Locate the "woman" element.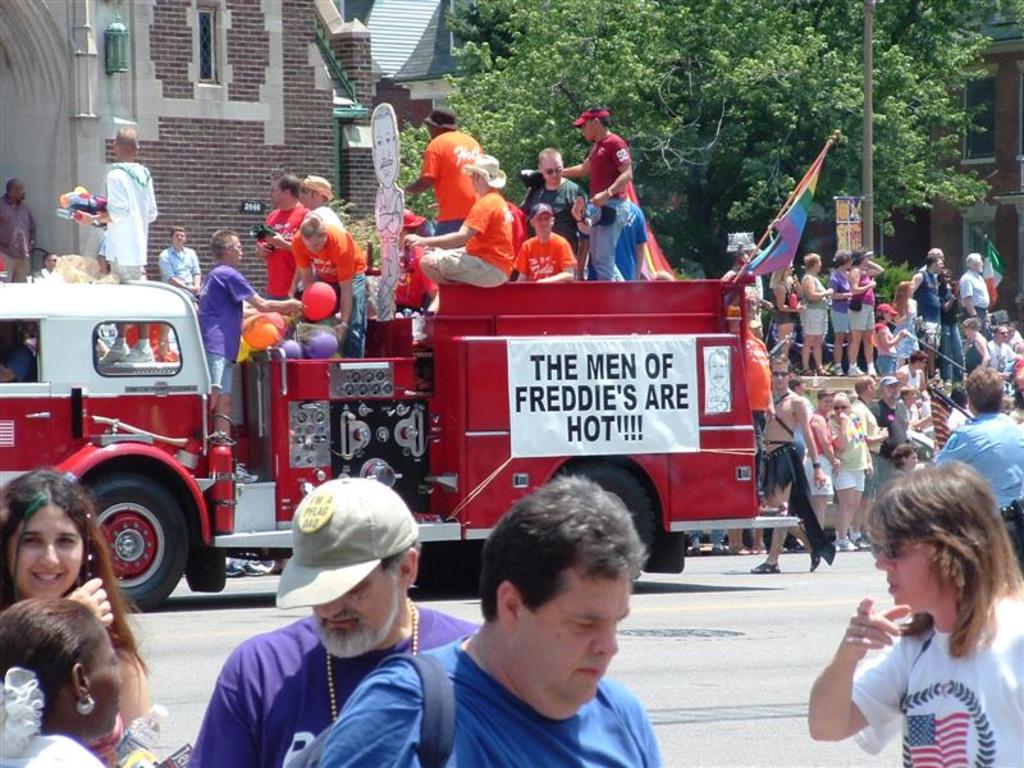
Element bbox: [left=938, top=266, right=969, bottom=378].
